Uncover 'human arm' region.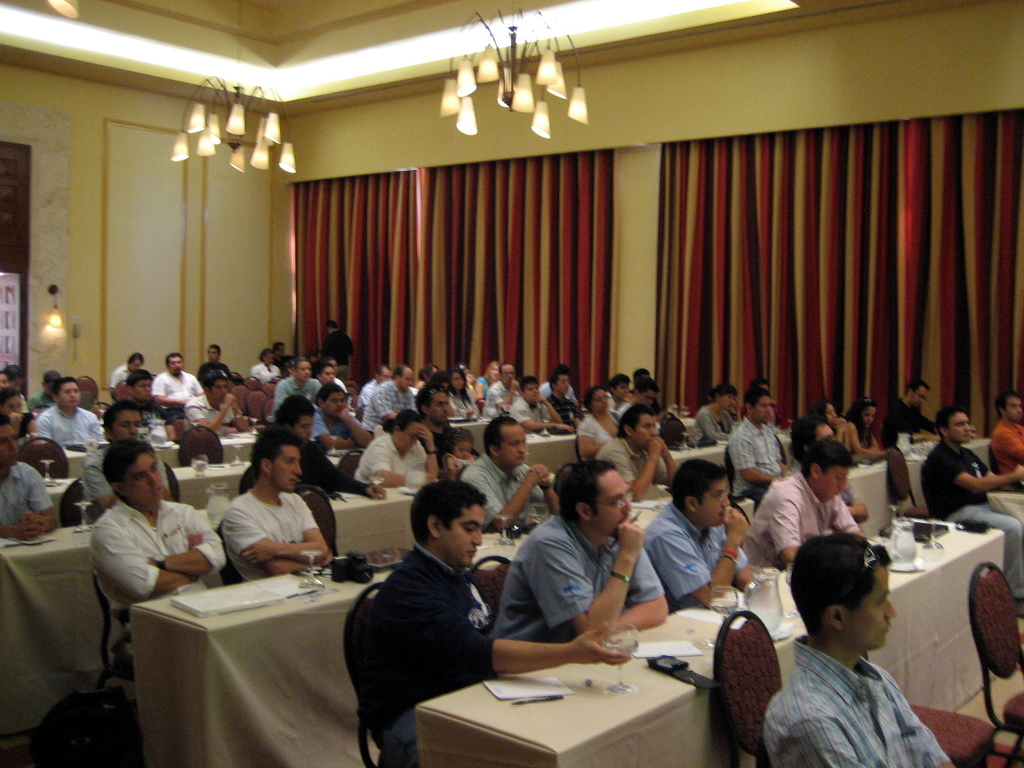
Uncovered: region(614, 545, 671, 632).
